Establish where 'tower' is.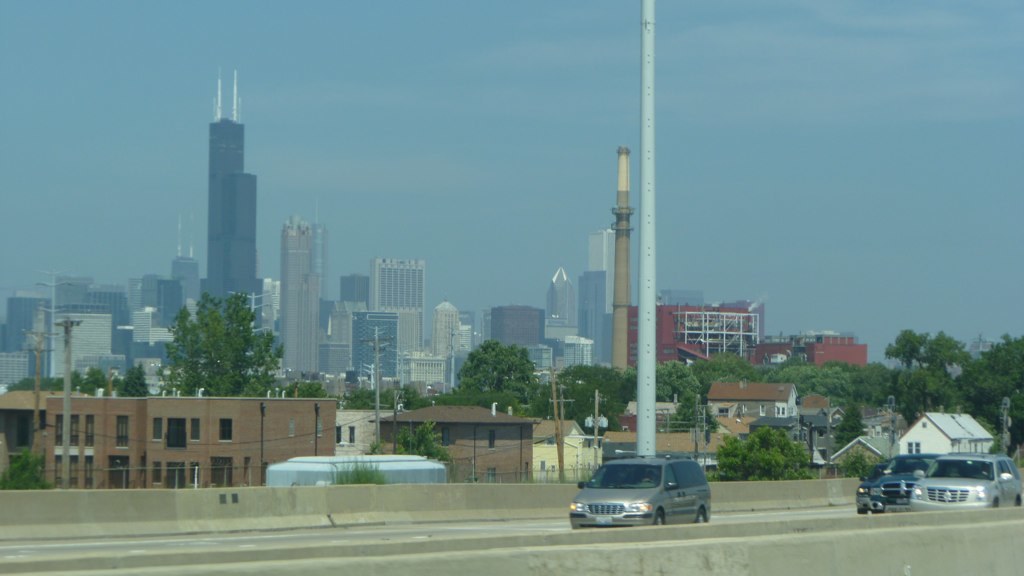
Established at detection(57, 295, 109, 392).
